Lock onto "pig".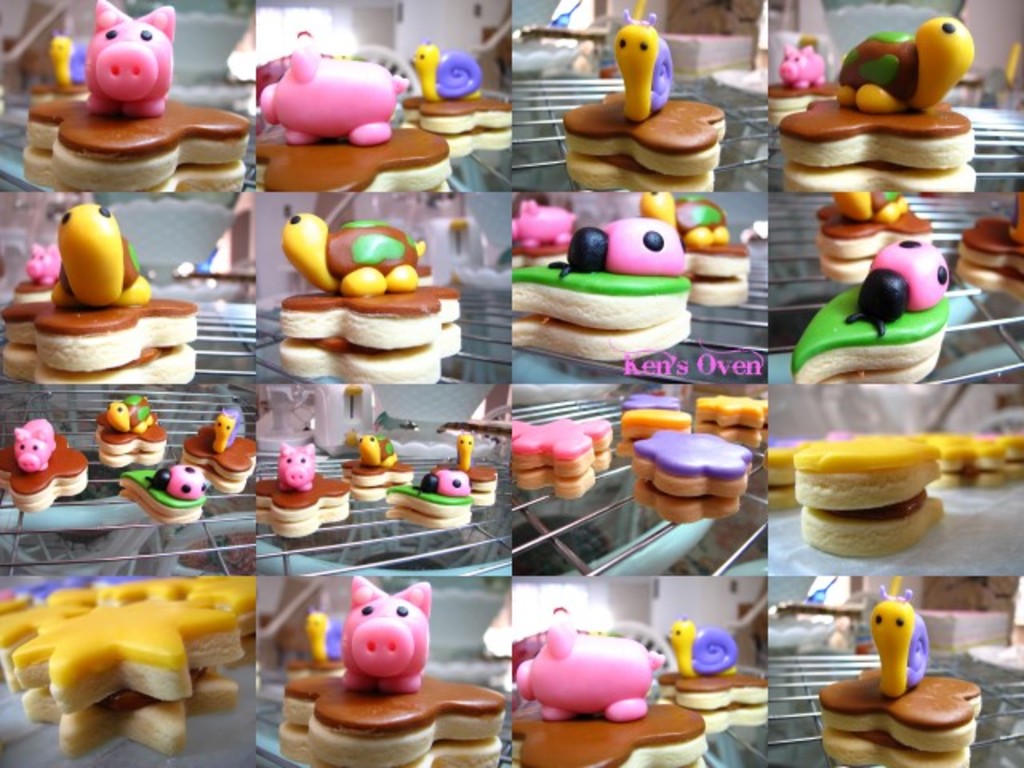
Locked: 82:0:174:118.
